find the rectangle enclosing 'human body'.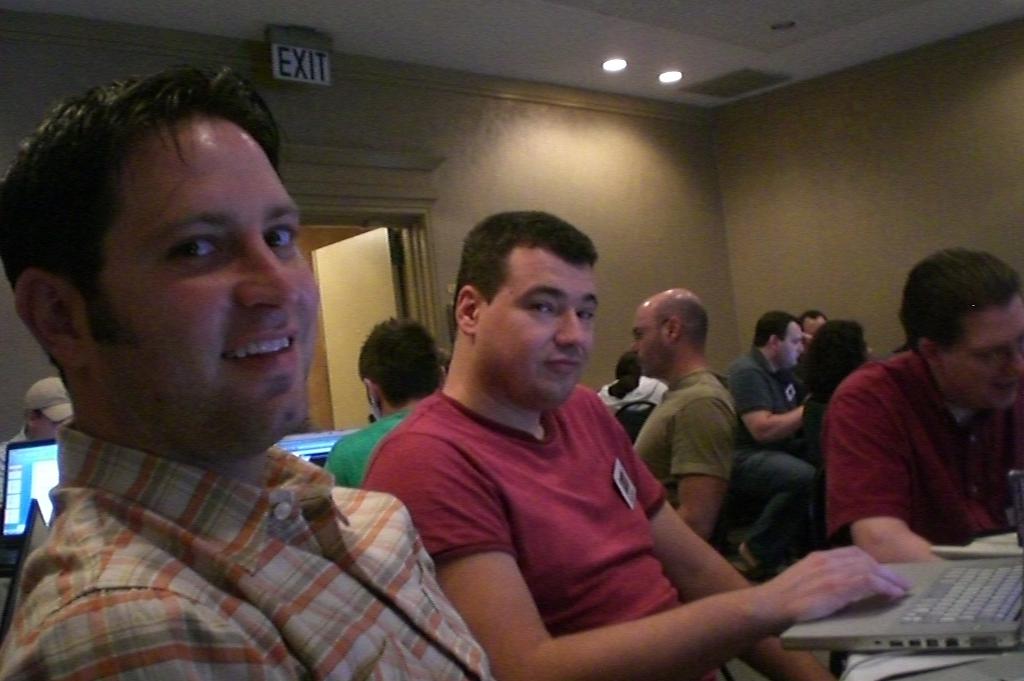
[x1=324, y1=316, x2=442, y2=485].
